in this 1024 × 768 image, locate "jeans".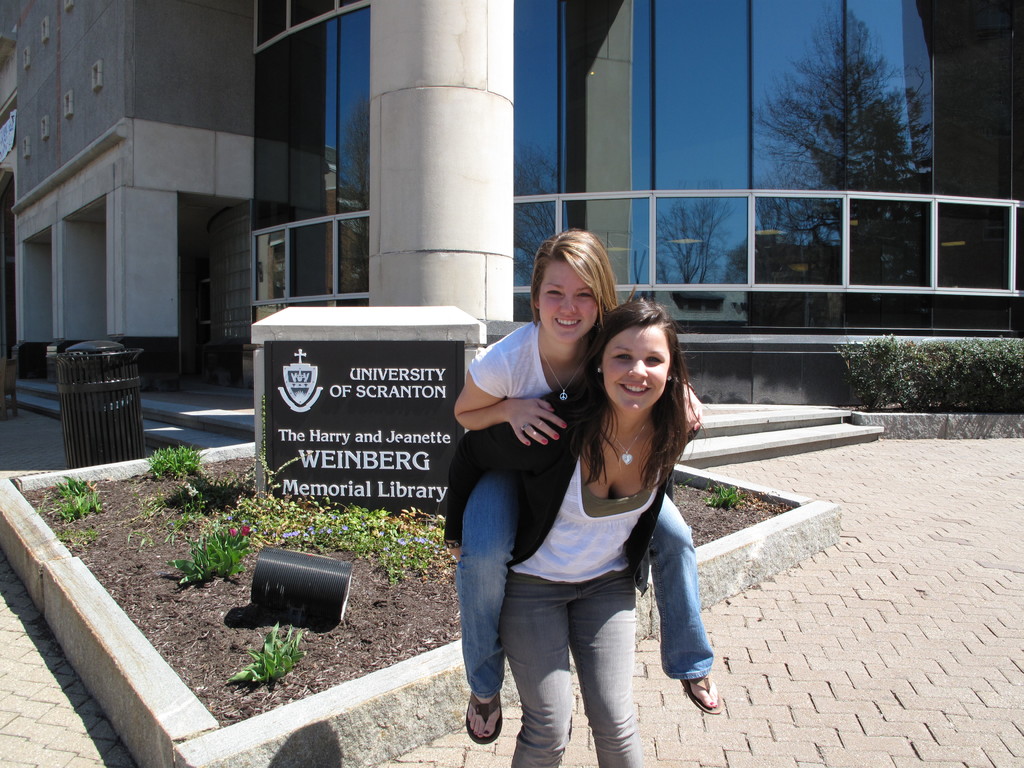
Bounding box: 507 568 641 767.
